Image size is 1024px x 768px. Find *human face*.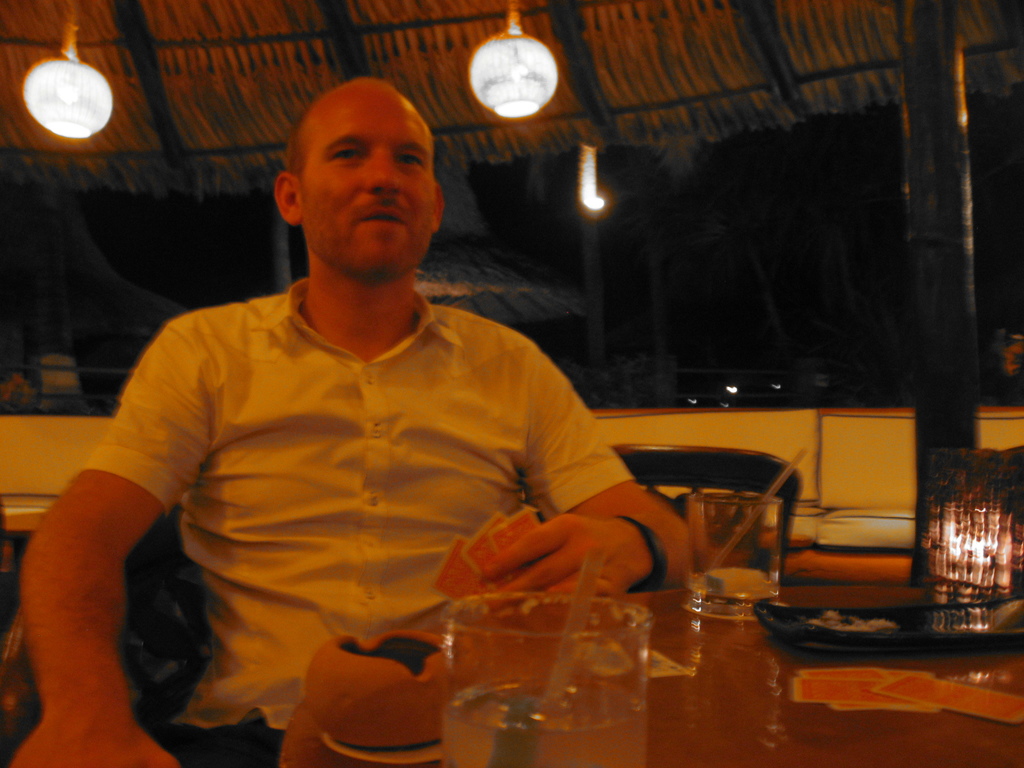
(x1=300, y1=102, x2=440, y2=271).
